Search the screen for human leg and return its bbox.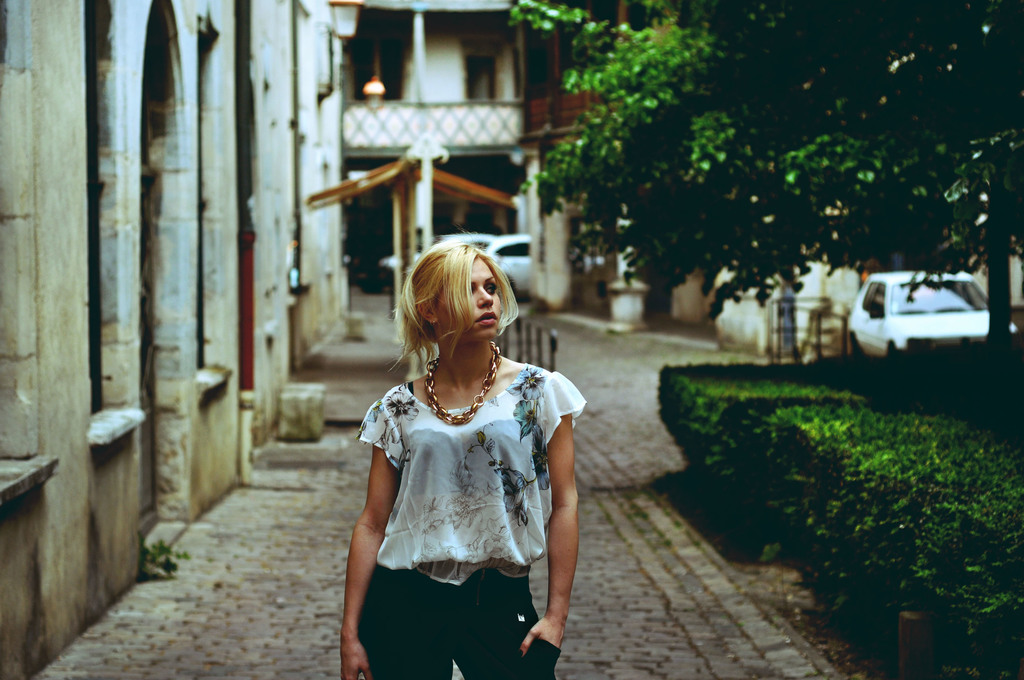
Found: <box>452,552,551,679</box>.
